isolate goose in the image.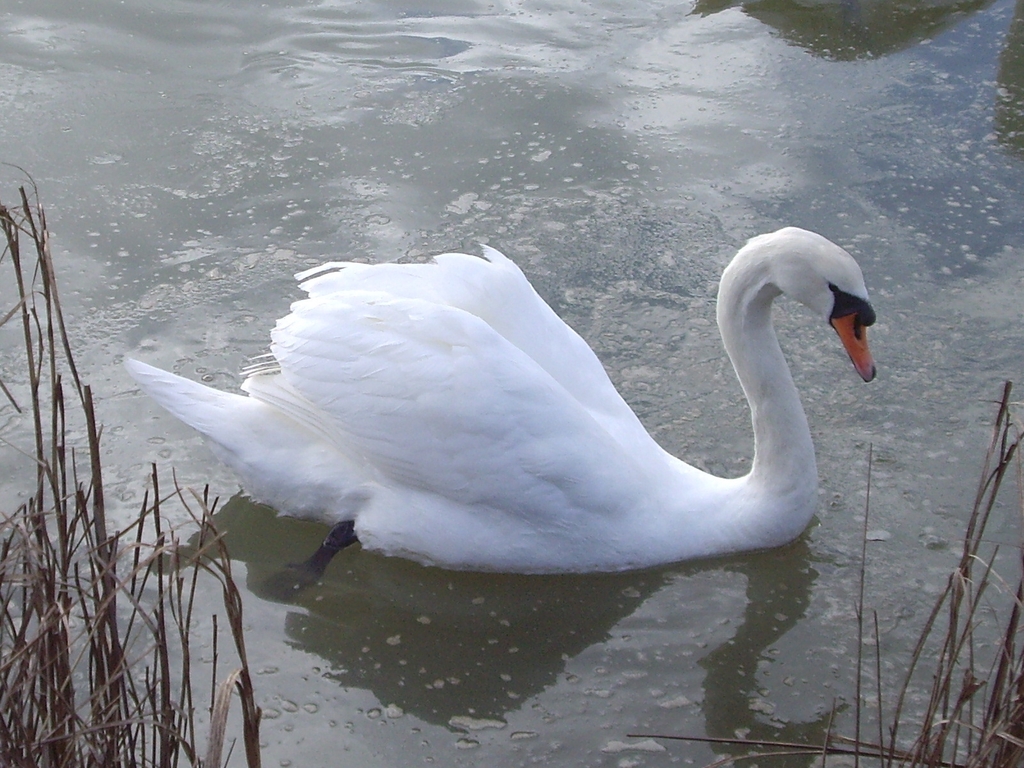
Isolated region: left=121, top=207, right=942, bottom=598.
